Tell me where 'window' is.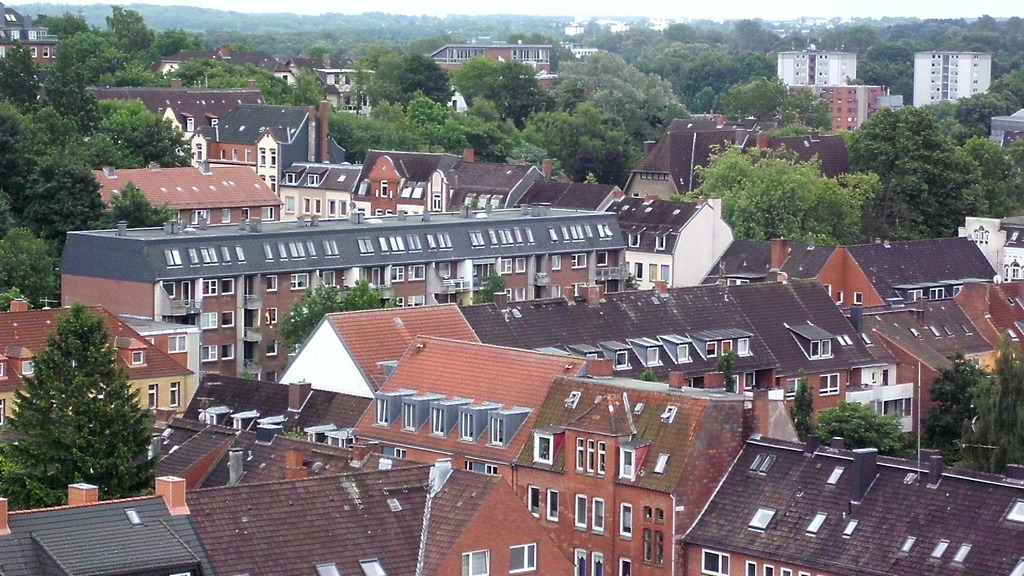
'window' is at pyautogui.locateOnScreen(744, 559, 755, 573).
